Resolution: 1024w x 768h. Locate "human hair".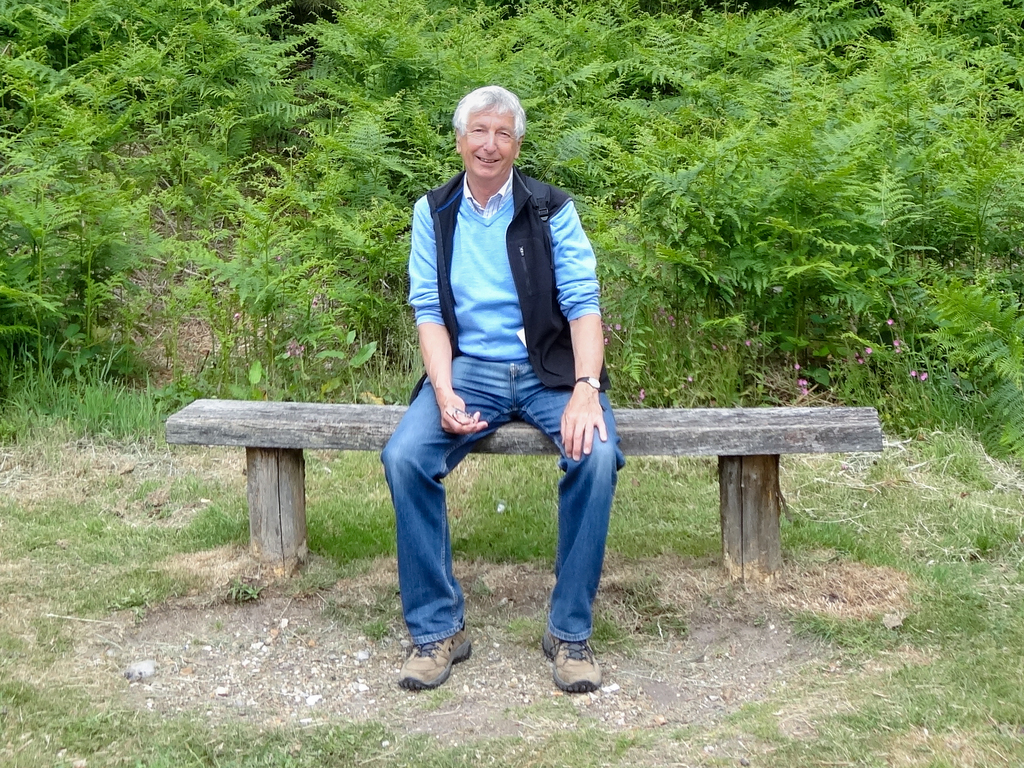
box(451, 84, 526, 140).
